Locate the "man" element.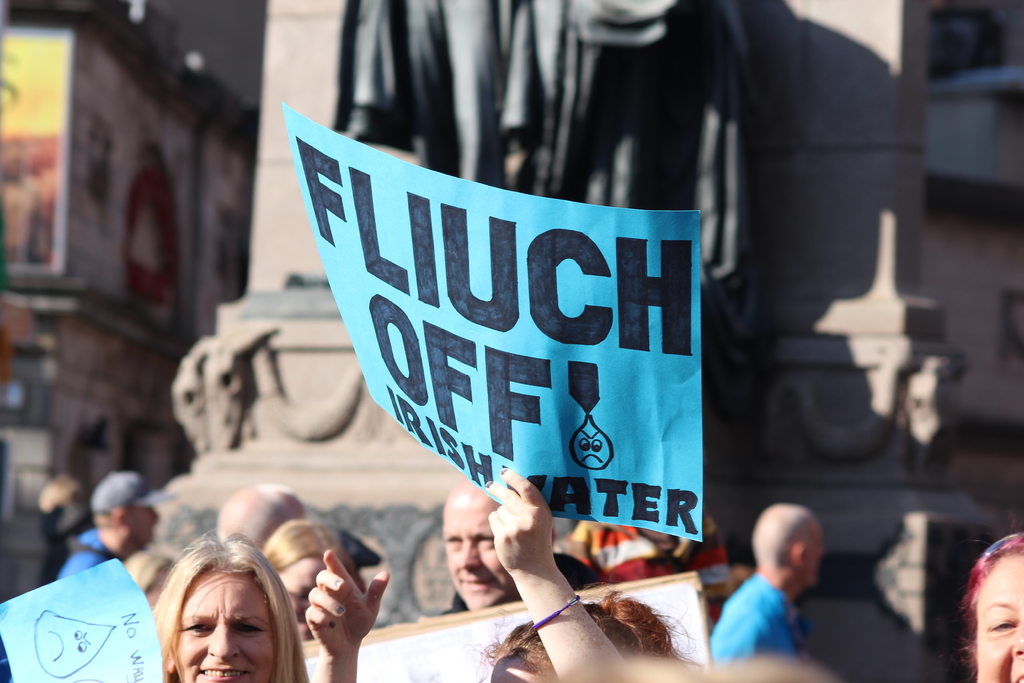
Element bbox: l=446, t=477, r=606, b=612.
